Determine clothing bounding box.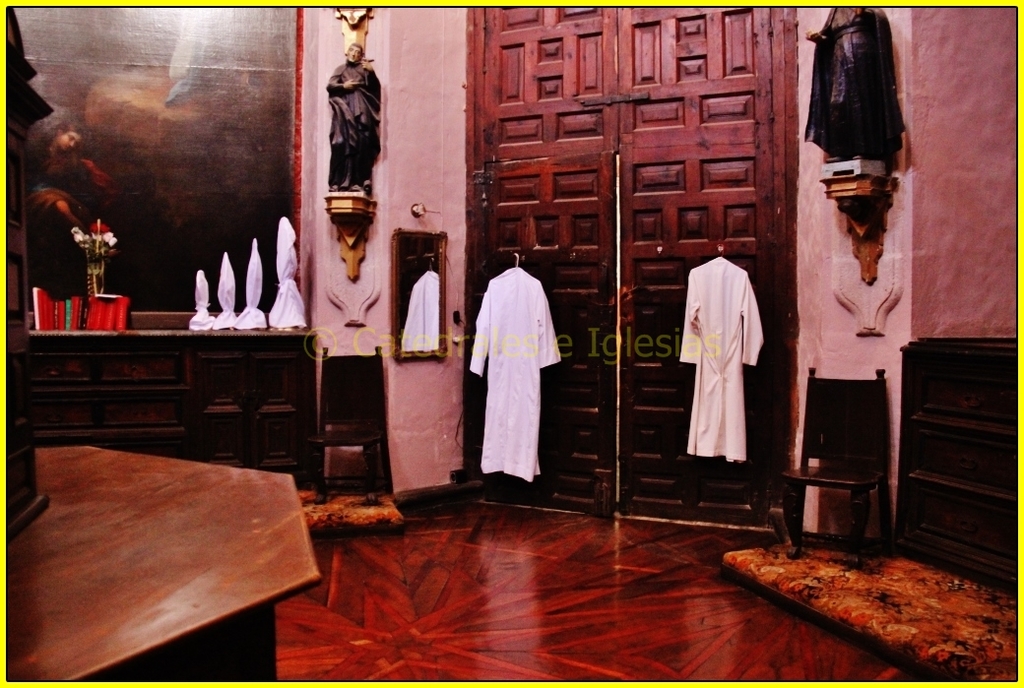
Determined: detection(473, 234, 565, 498).
